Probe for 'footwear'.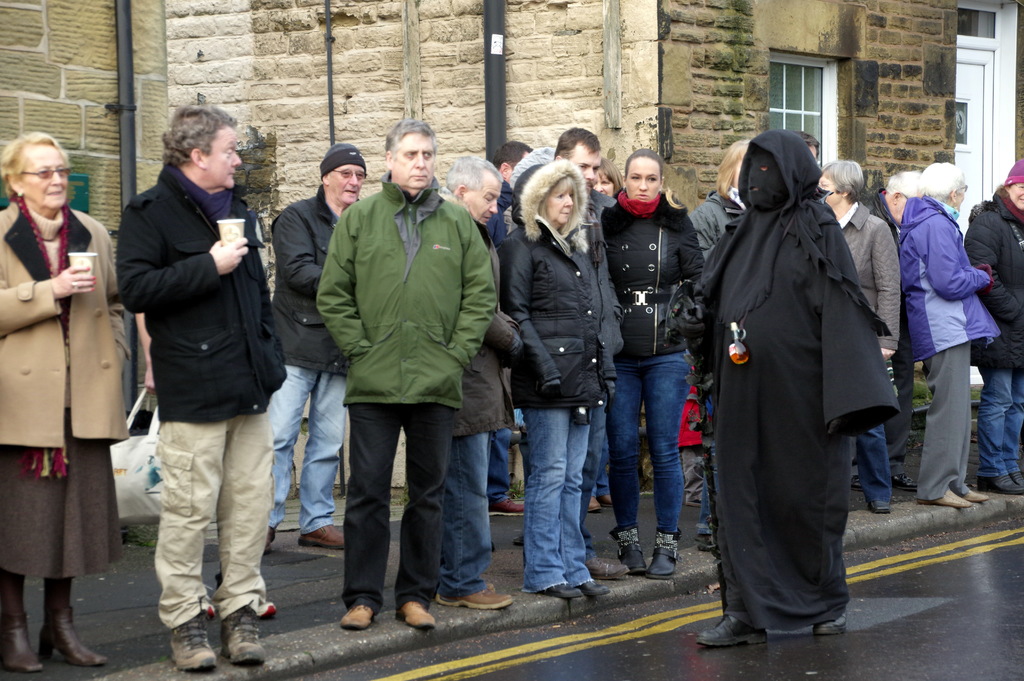
Probe result: BBox(651, 531, 685, 580).
